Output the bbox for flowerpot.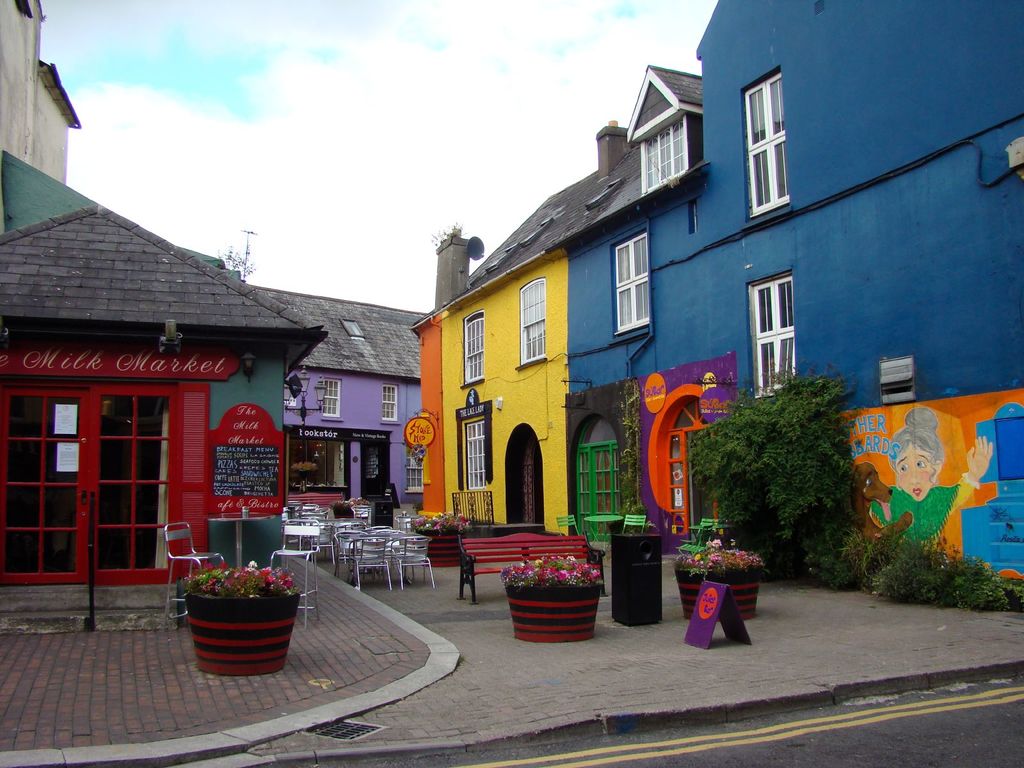
region(413, 533, 464, 569).
